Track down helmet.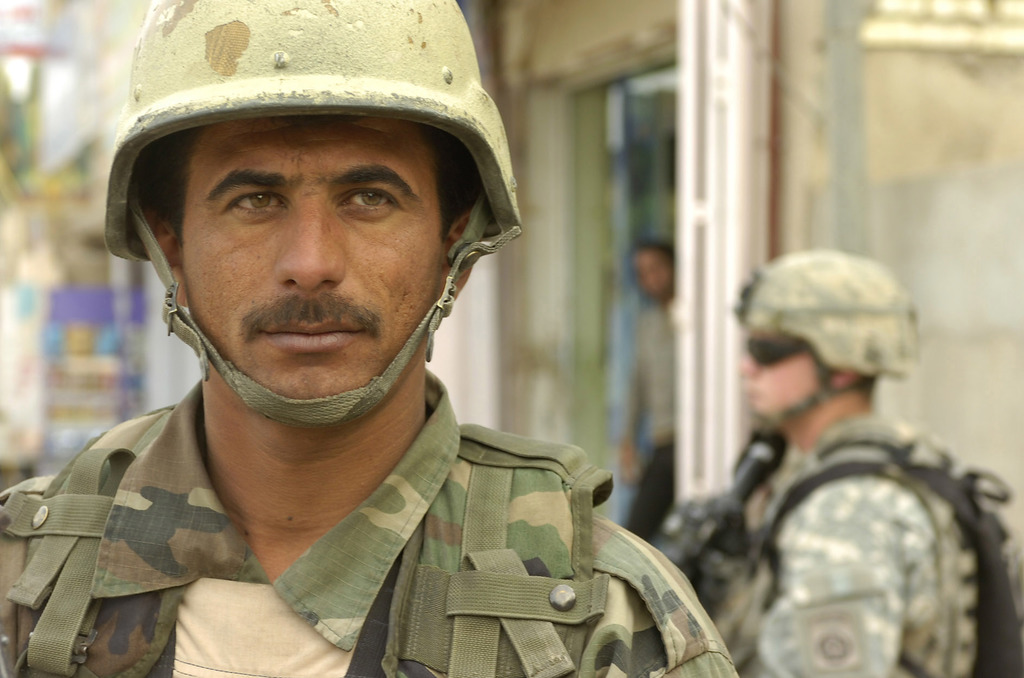
Tracked to x1=97 y1=0 x2=508 y2=408.
